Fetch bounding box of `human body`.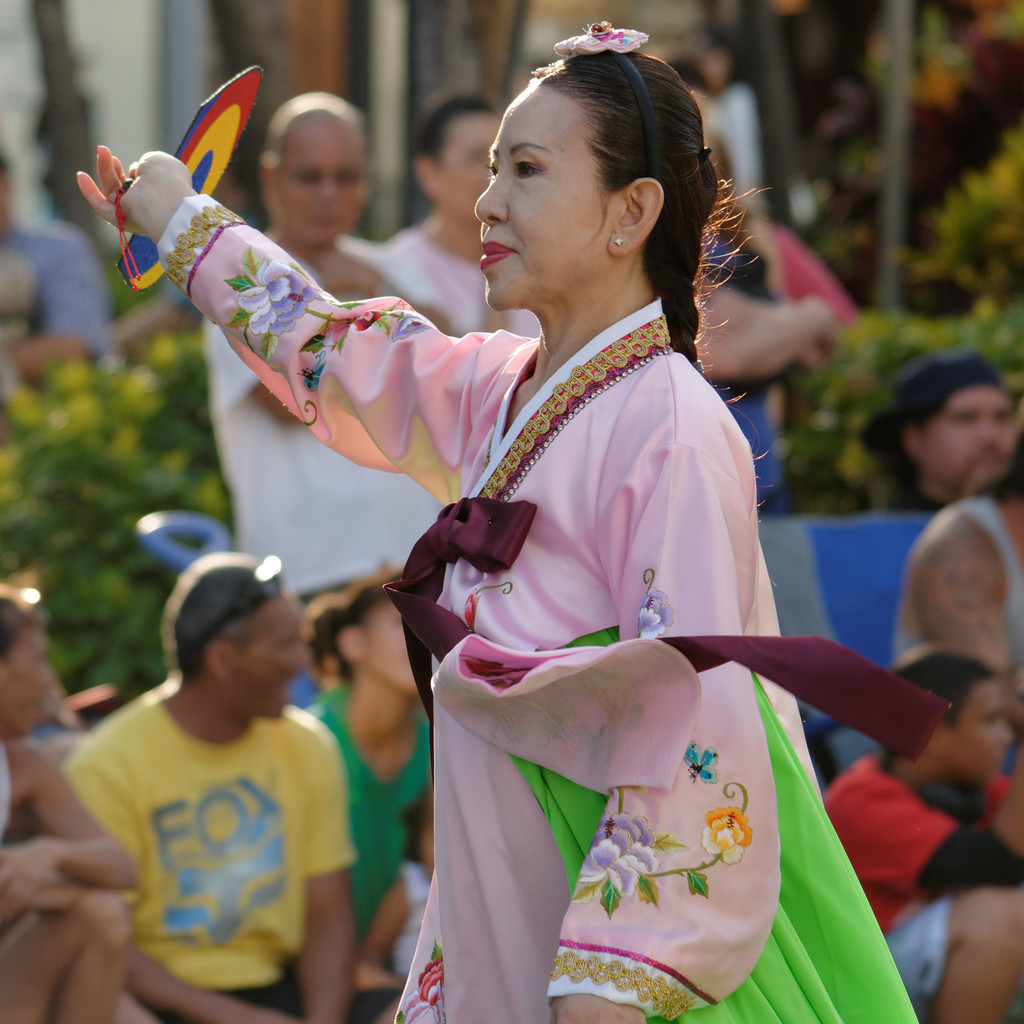
Bbox: bbox=[886, 434, 1023, 669].
